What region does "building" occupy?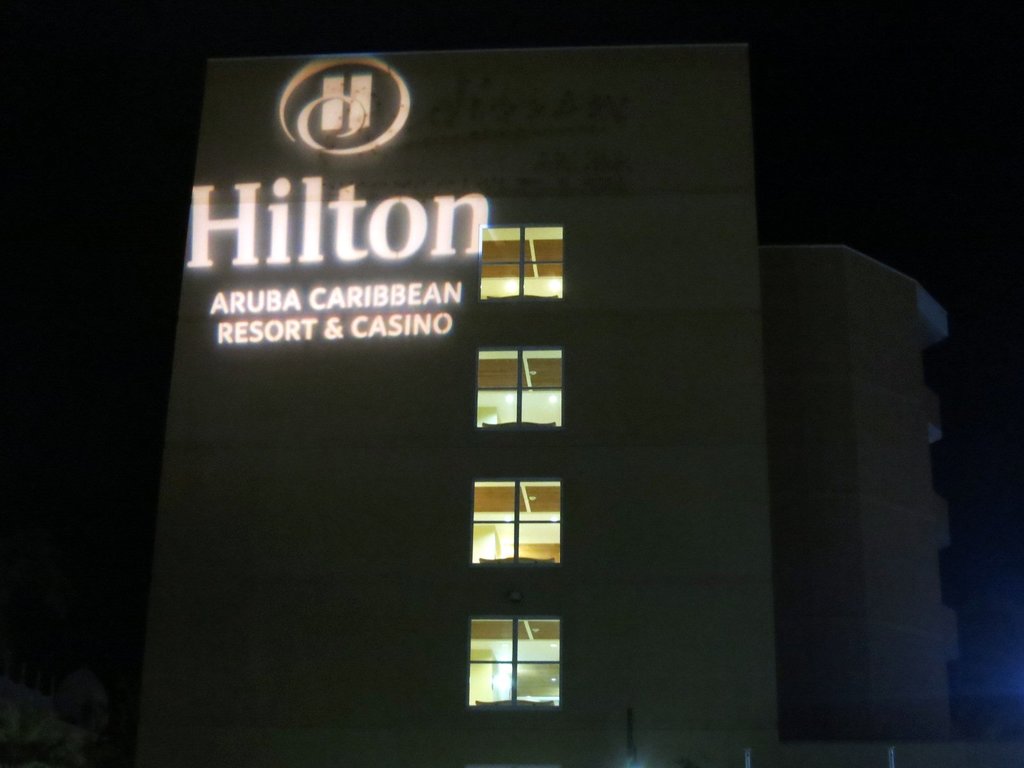
l=136, t=42, r=775, b=767.
